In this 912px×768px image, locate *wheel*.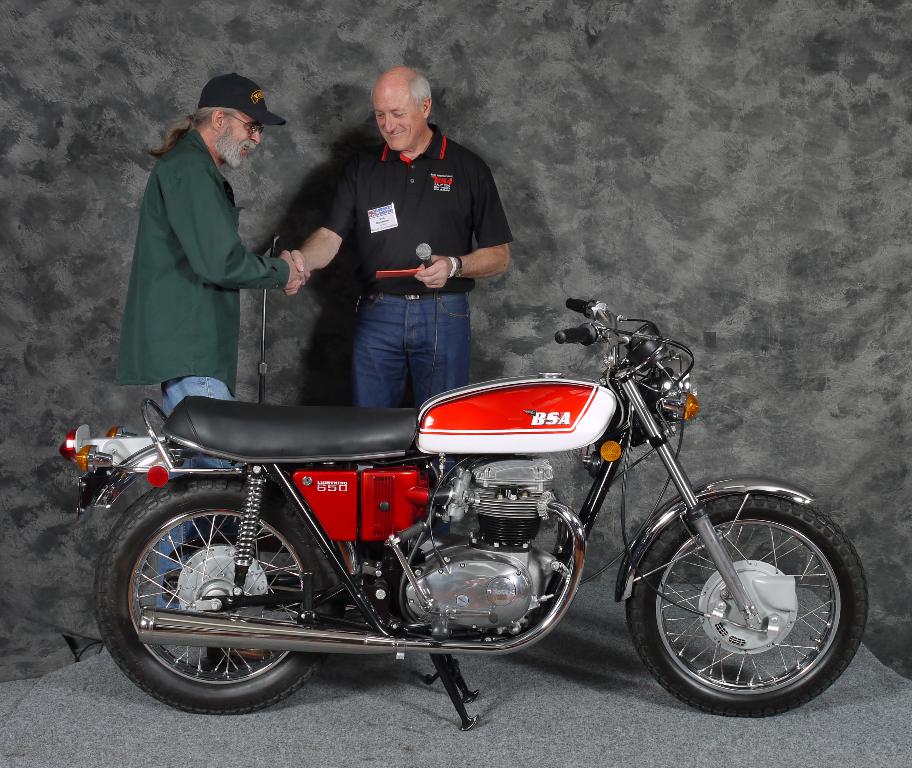
Bounding box: [x1=95, y1=473, x2=327, y2=713].
